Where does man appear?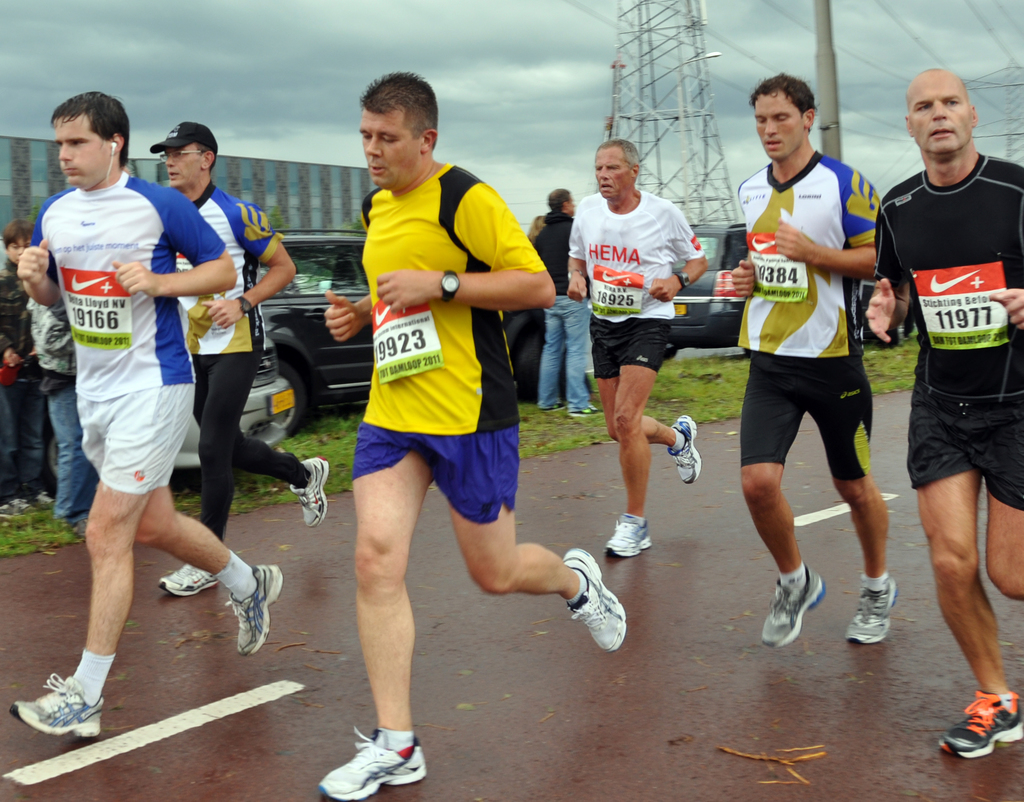
Appears at crop(6, 93, 282, 737).
